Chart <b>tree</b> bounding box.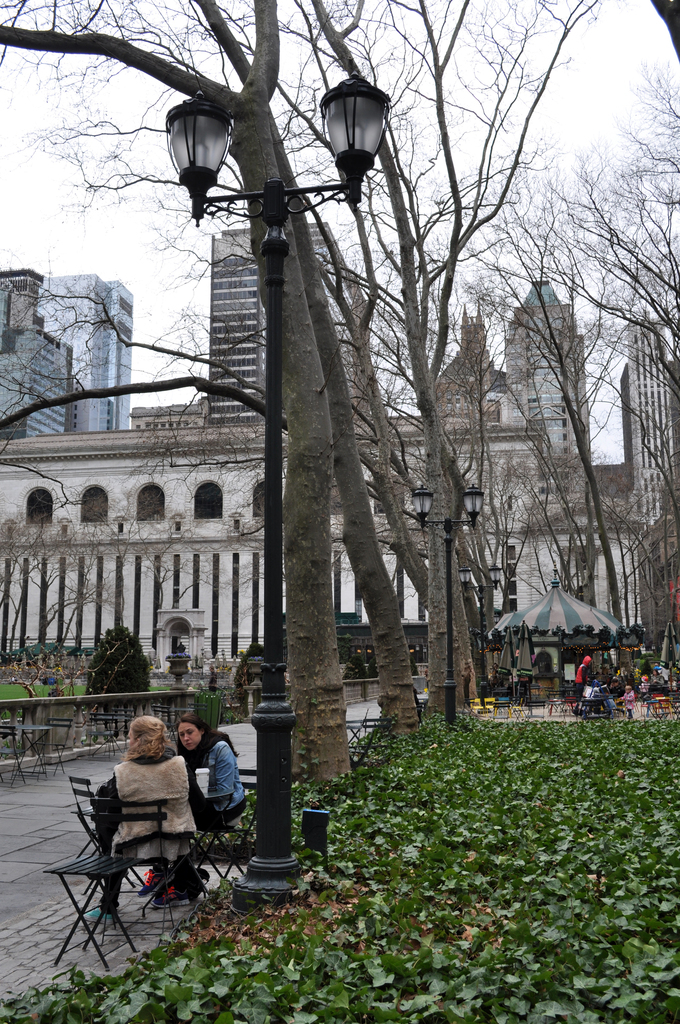
Charted: crop(50, 10, 561, 852).
